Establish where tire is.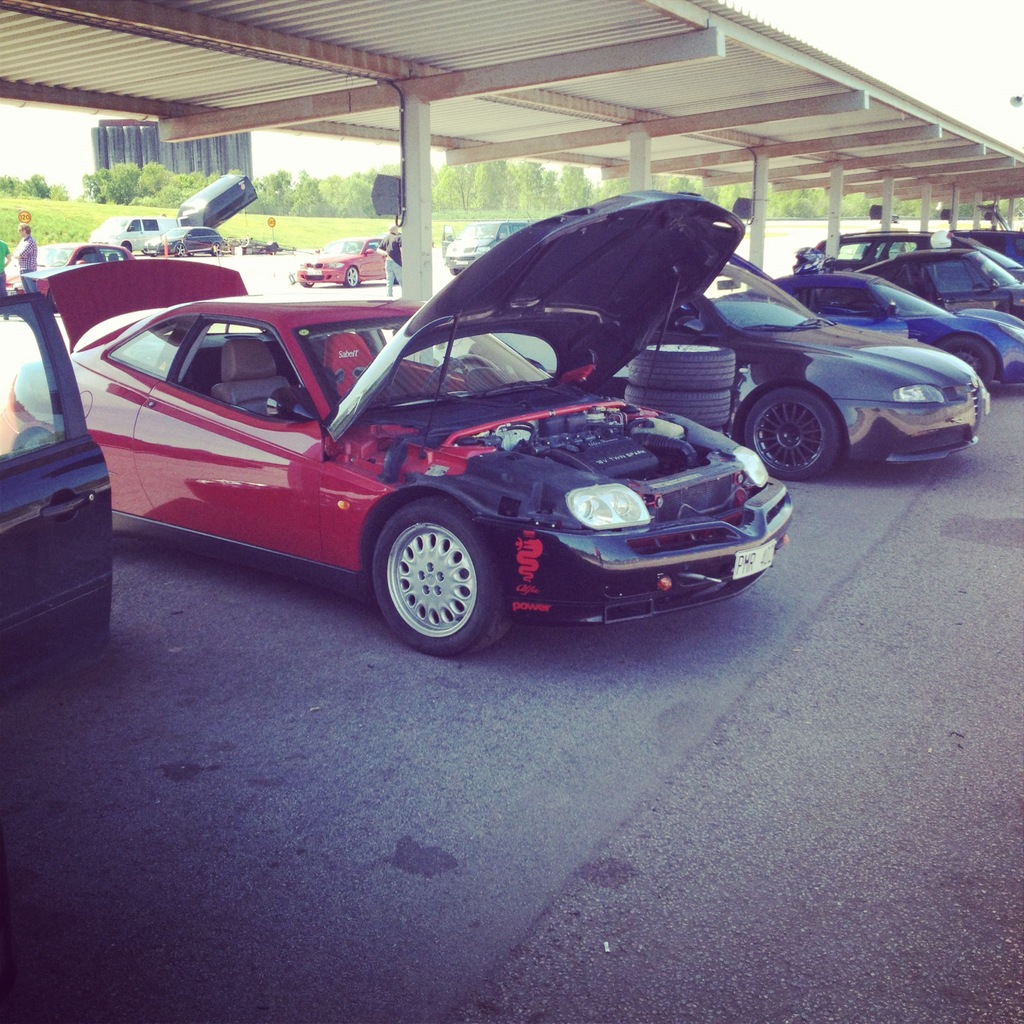
Established at <box>739,389,842,483</box>.
